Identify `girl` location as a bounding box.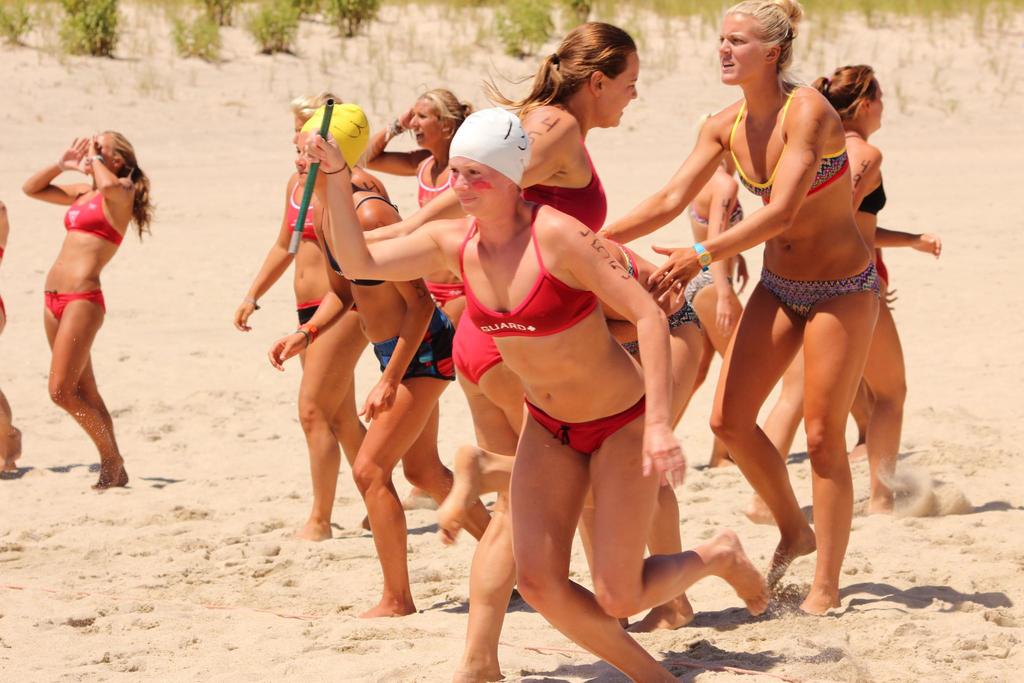
810, 59, 941, 518.
